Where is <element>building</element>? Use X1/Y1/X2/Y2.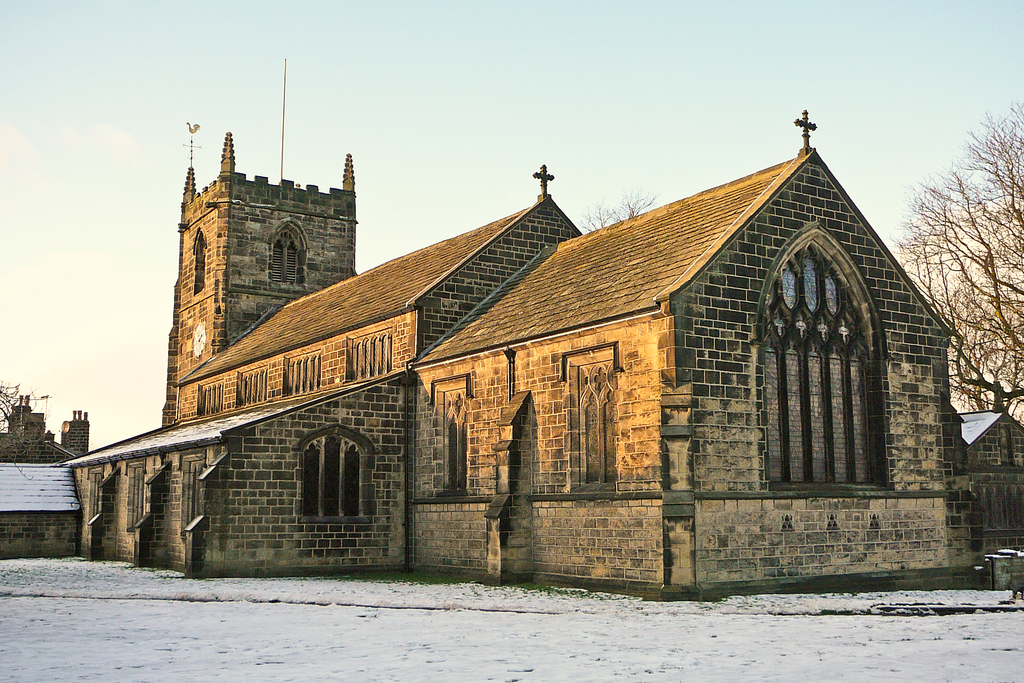
67/131/1023/597.
